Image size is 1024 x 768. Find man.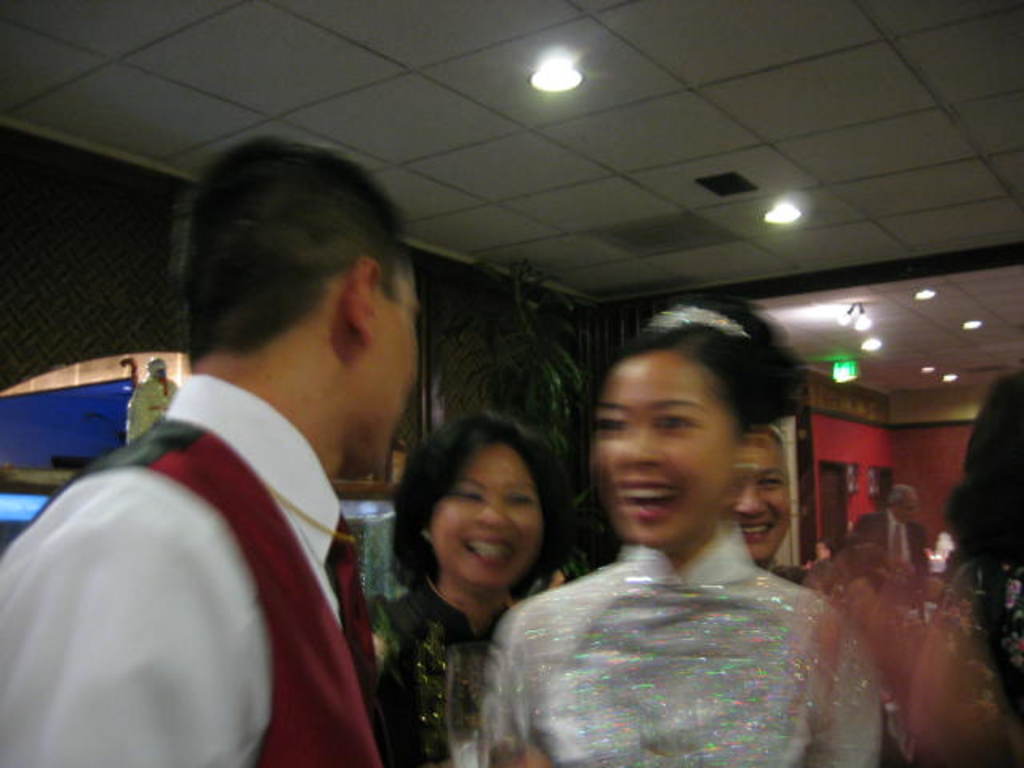
locate(728, 427, 818, 592).
